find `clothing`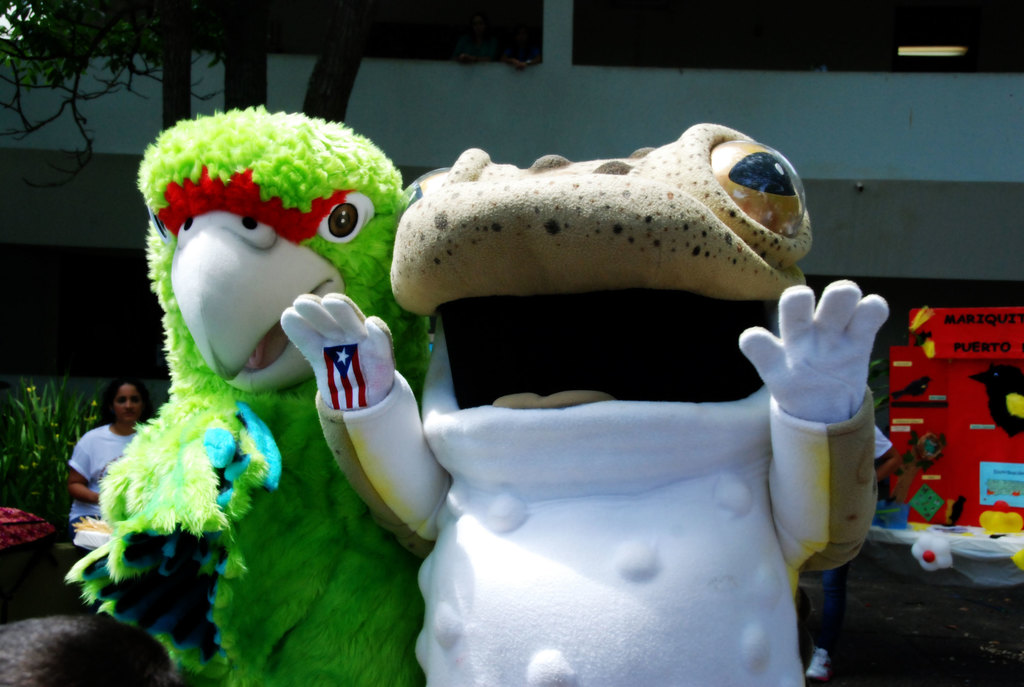
[x1=817, y1=424, x2=892, y2=652]
